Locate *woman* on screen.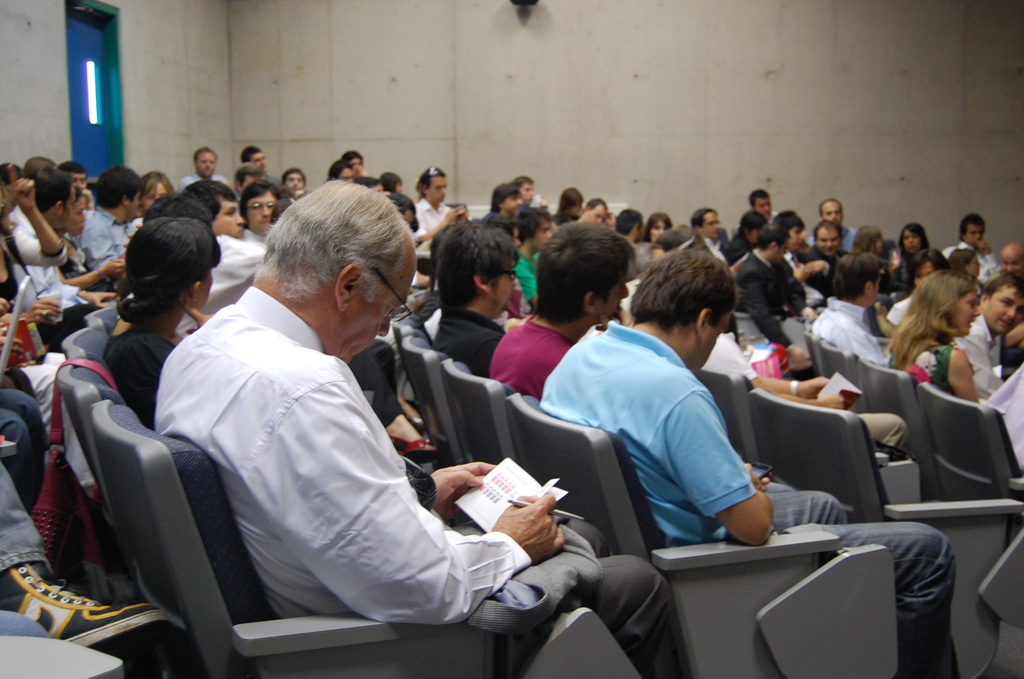
On screen at {"left": 135, "top": 171, "right": 169, "bottom": 225}.
